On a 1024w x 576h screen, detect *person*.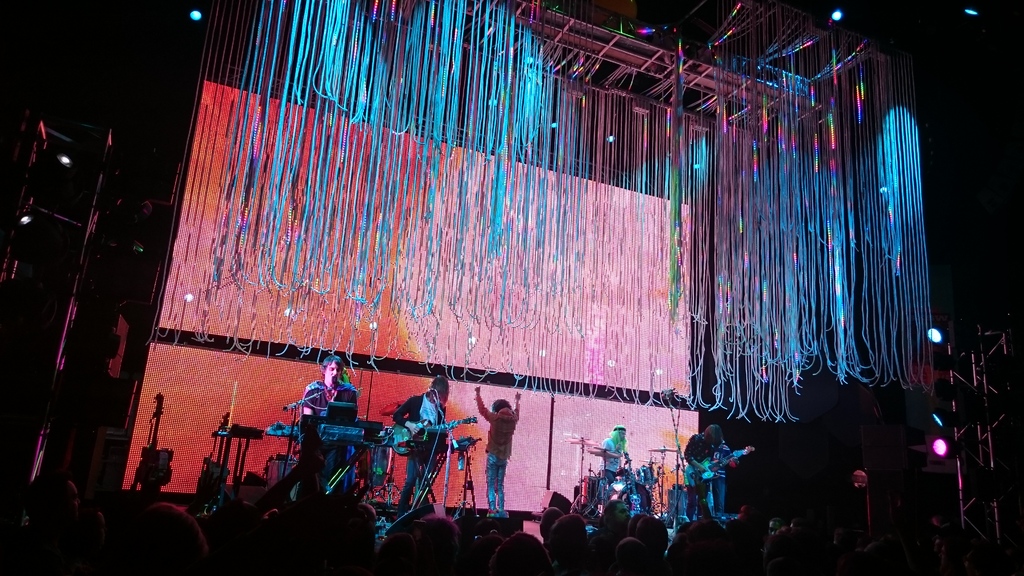
471,378,529,519.
